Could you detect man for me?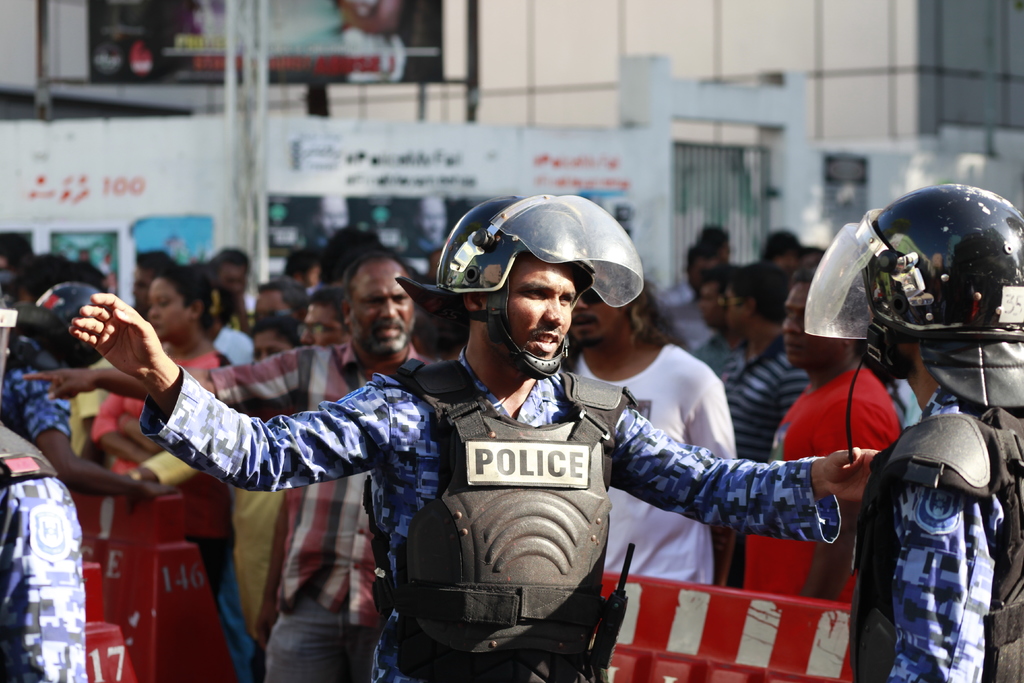
Detection result: x1=253, y1=278, x2=315, y2=324.
